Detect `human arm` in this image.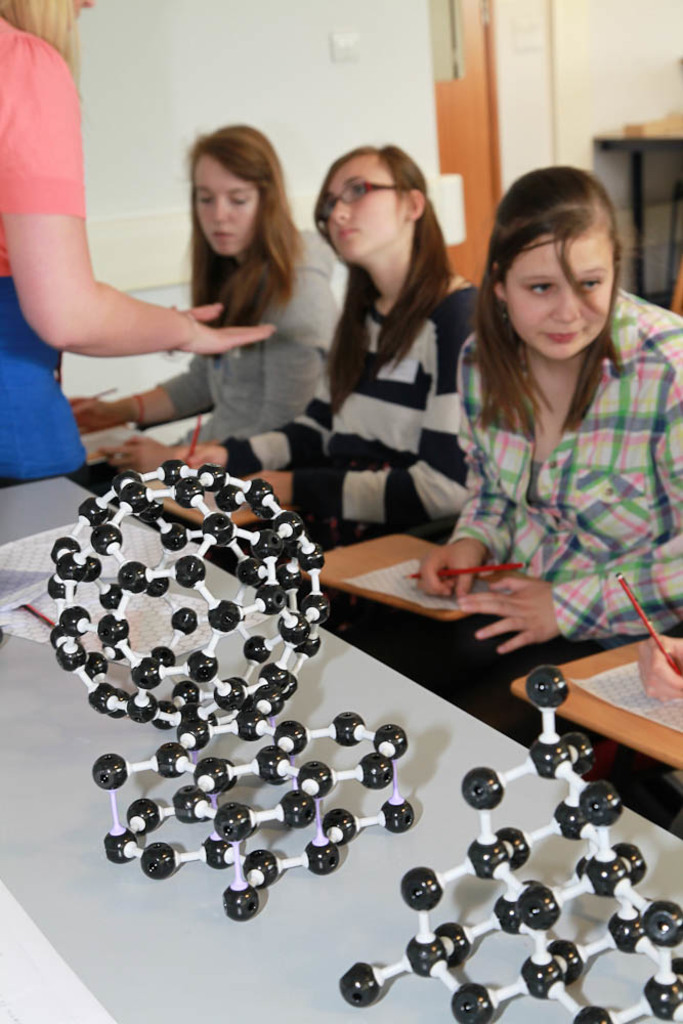
Detection: 109/302/329/473.
